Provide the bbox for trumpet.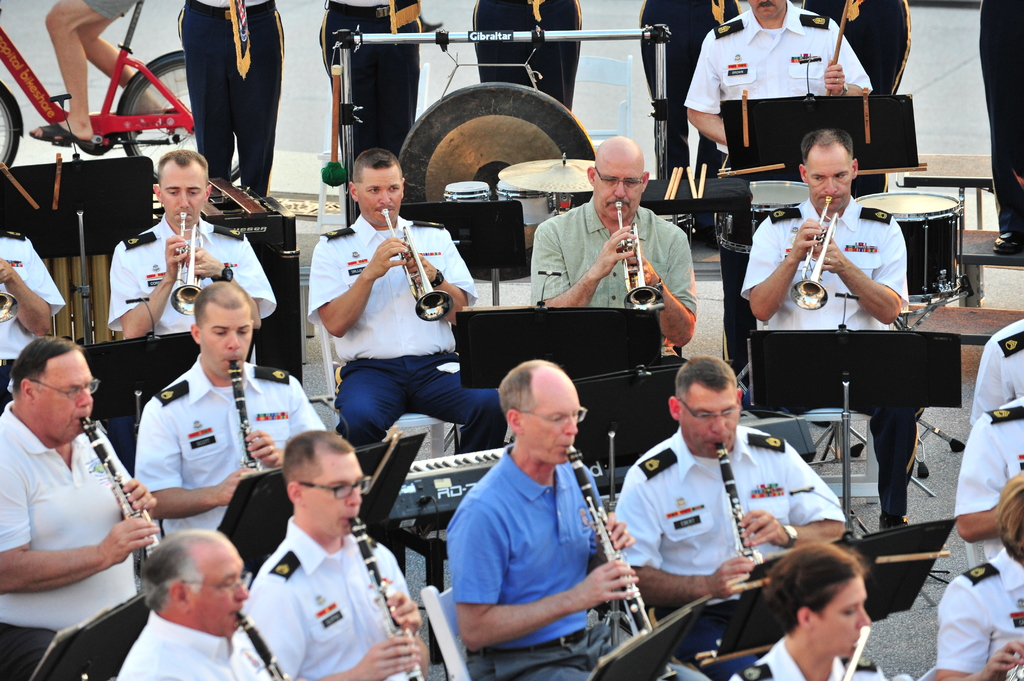
bbox(380, 205, 454, 326).
